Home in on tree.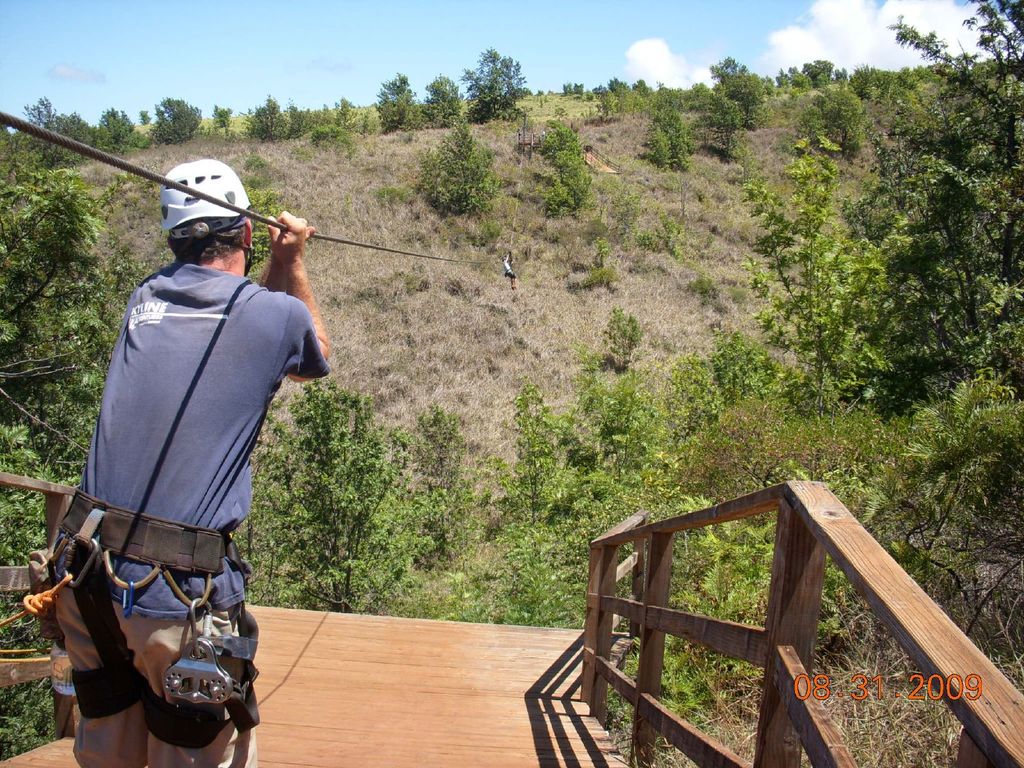
Homed in at <box>605,304,640,369</box>.
